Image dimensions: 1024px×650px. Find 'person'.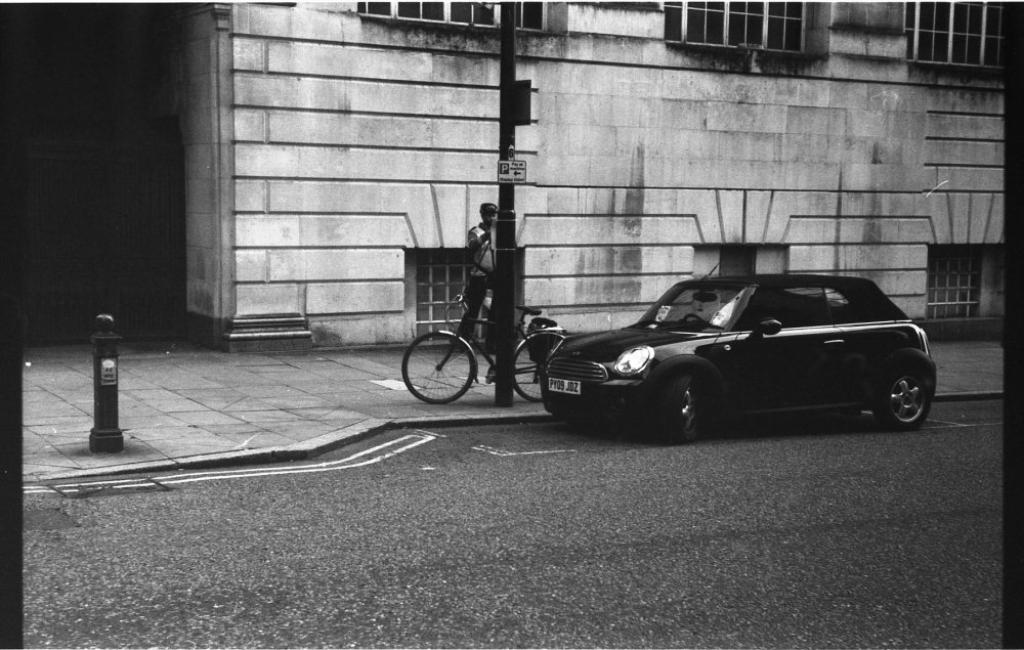
<region>450, 202, 498, 349</region>.
